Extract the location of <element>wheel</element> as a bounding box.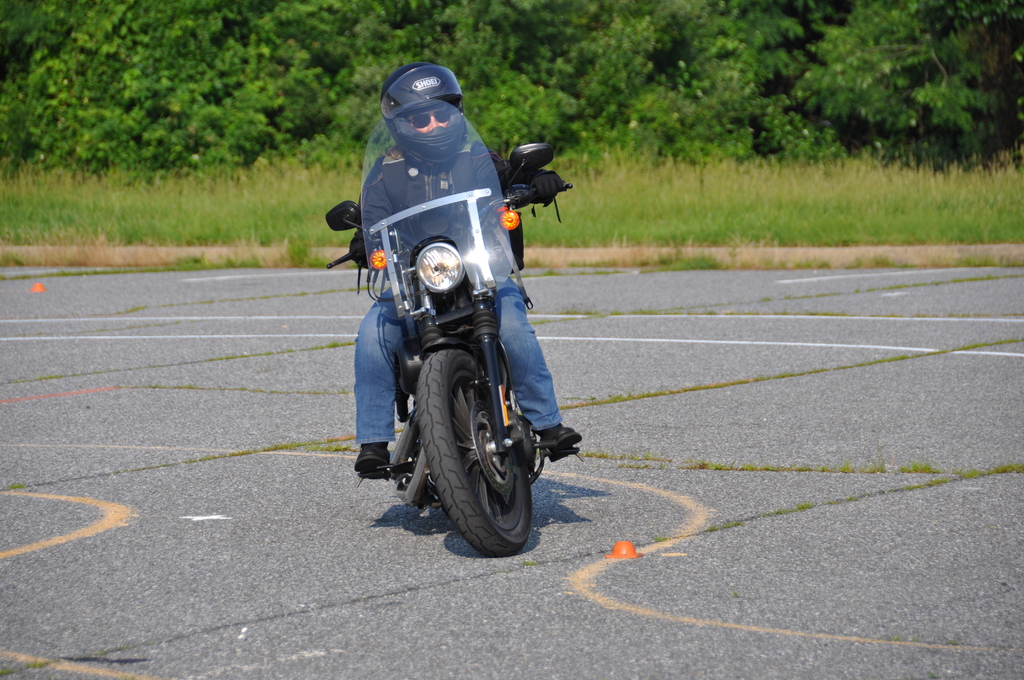
select_region(419, 345, 537, 551).
